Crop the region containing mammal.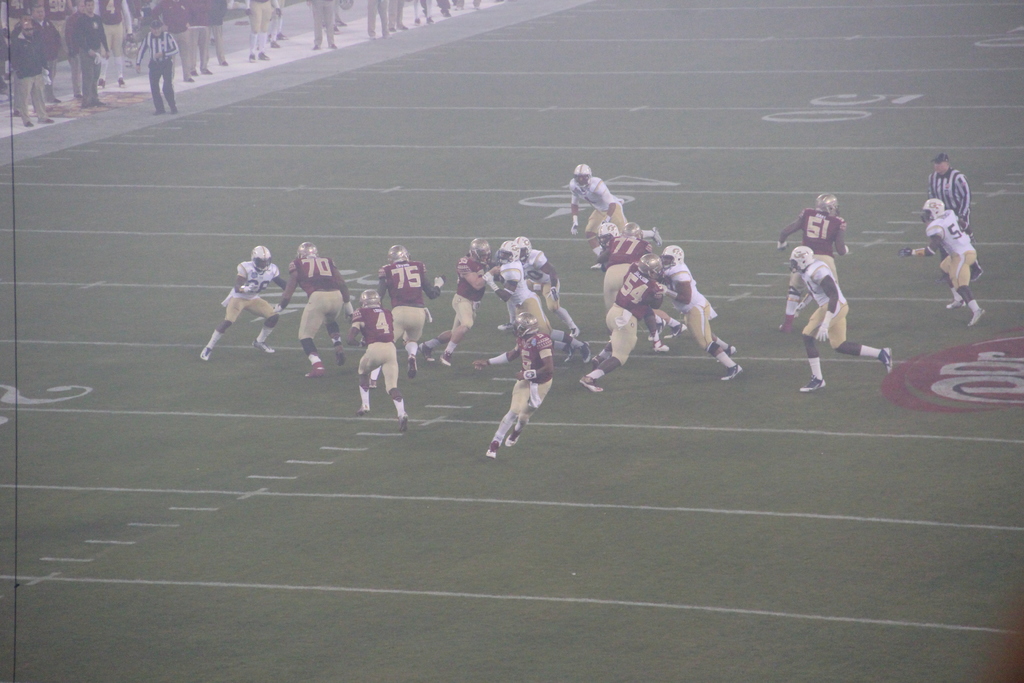
Crop region: pyautogui.locateOnScreen(271, 238, 357, 374).
